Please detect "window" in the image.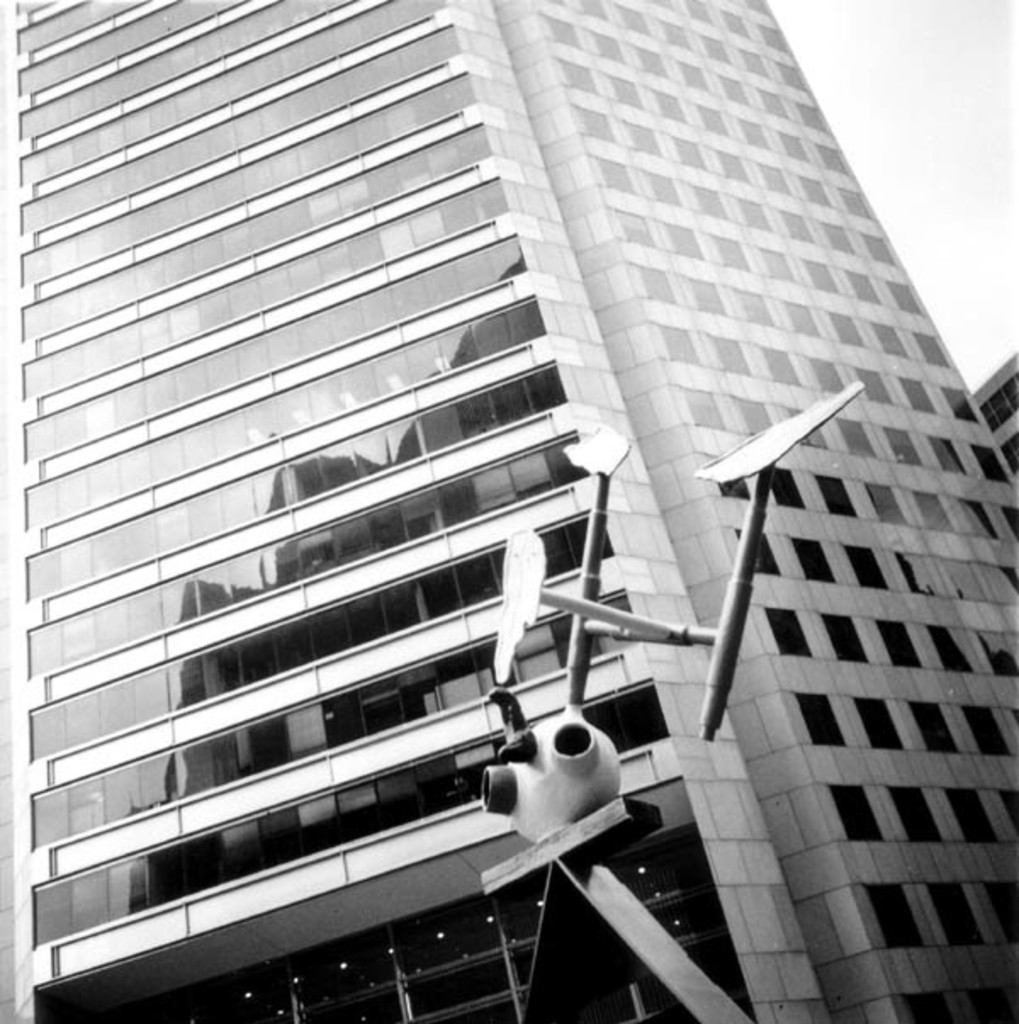
946,781,999,841.
